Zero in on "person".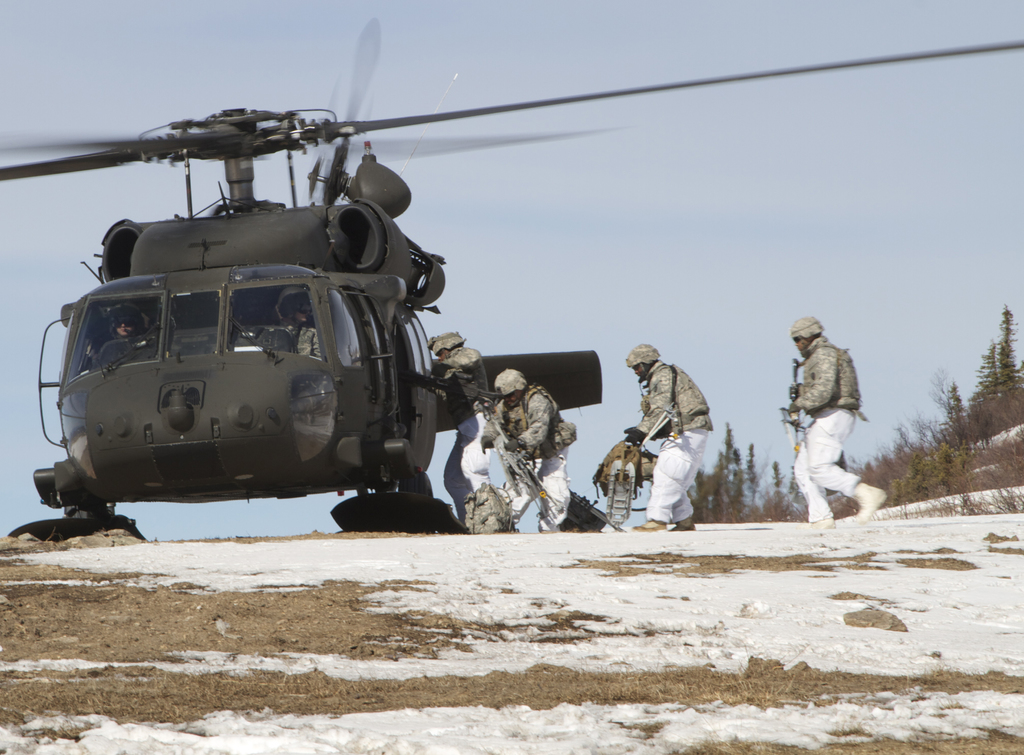
Zeroed in: (785,305,869,538).
